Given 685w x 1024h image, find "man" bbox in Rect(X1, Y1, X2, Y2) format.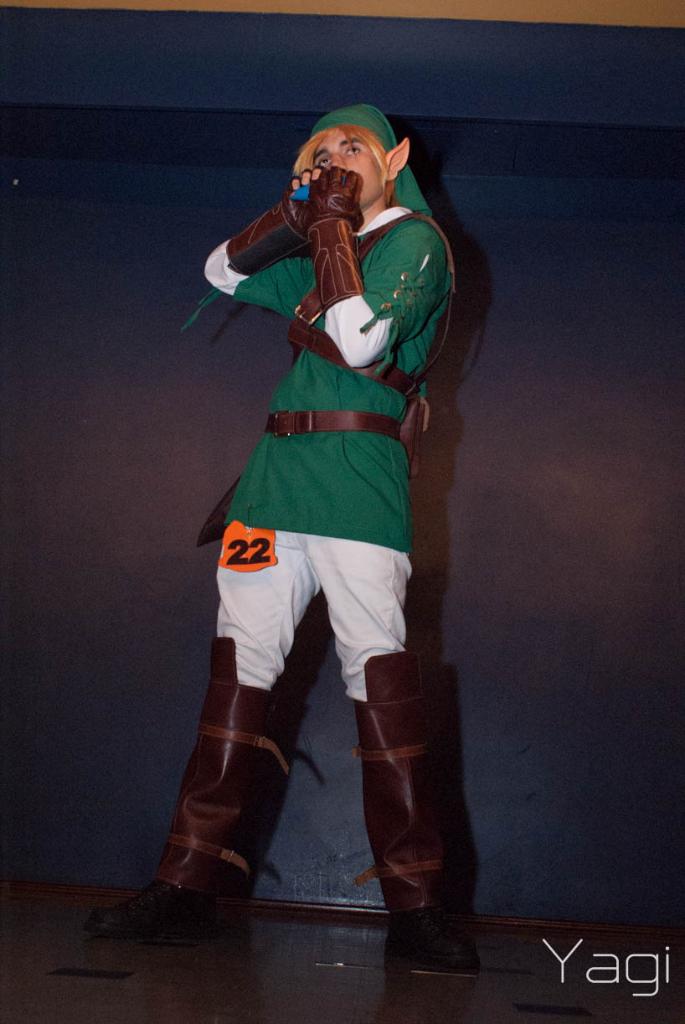
Rect(157, 89, 473, 932).
